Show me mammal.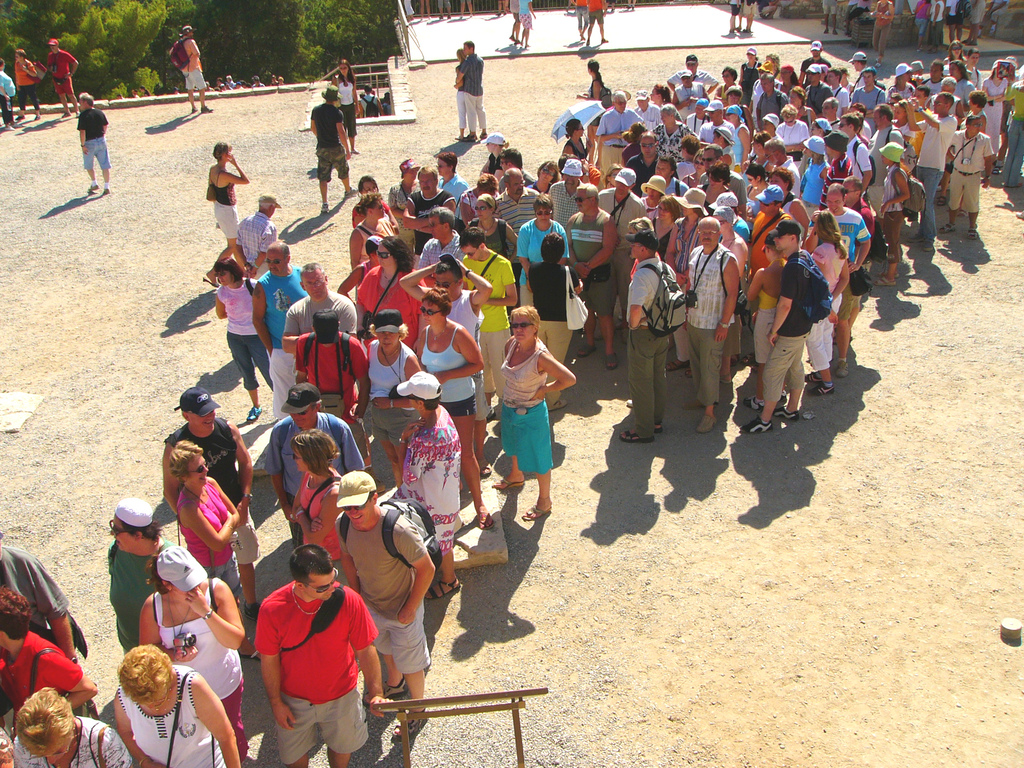
mammal is here: l=458, t=39, r=484, b=138.
